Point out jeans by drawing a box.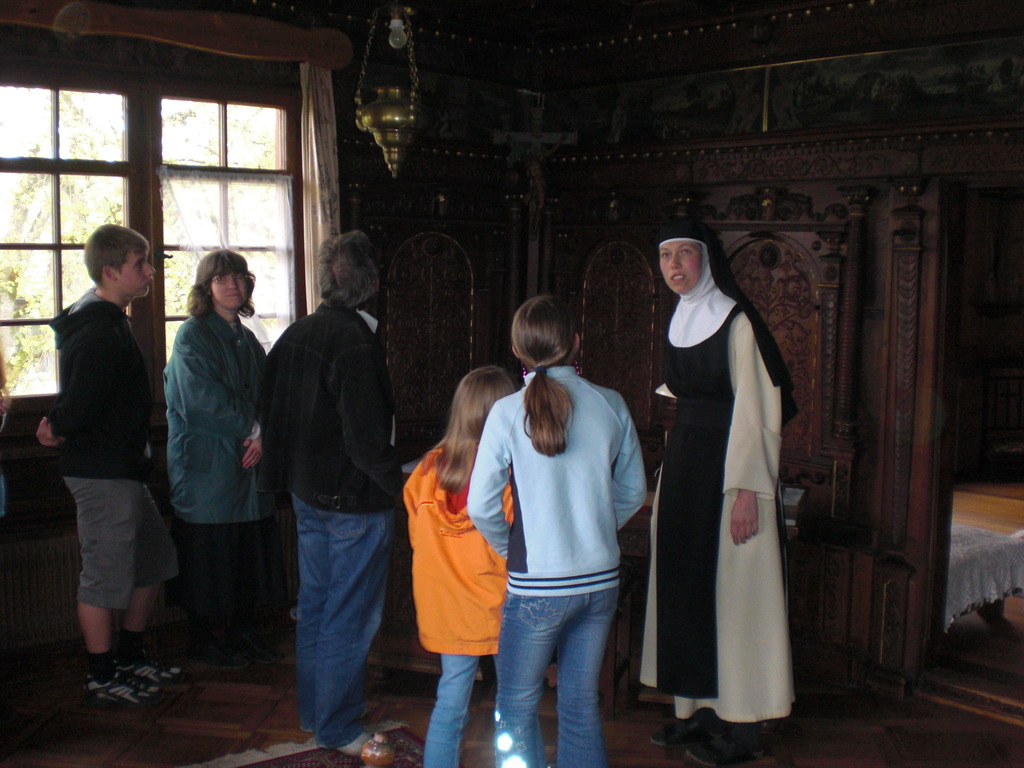
box(497, 582, 616, 767).
